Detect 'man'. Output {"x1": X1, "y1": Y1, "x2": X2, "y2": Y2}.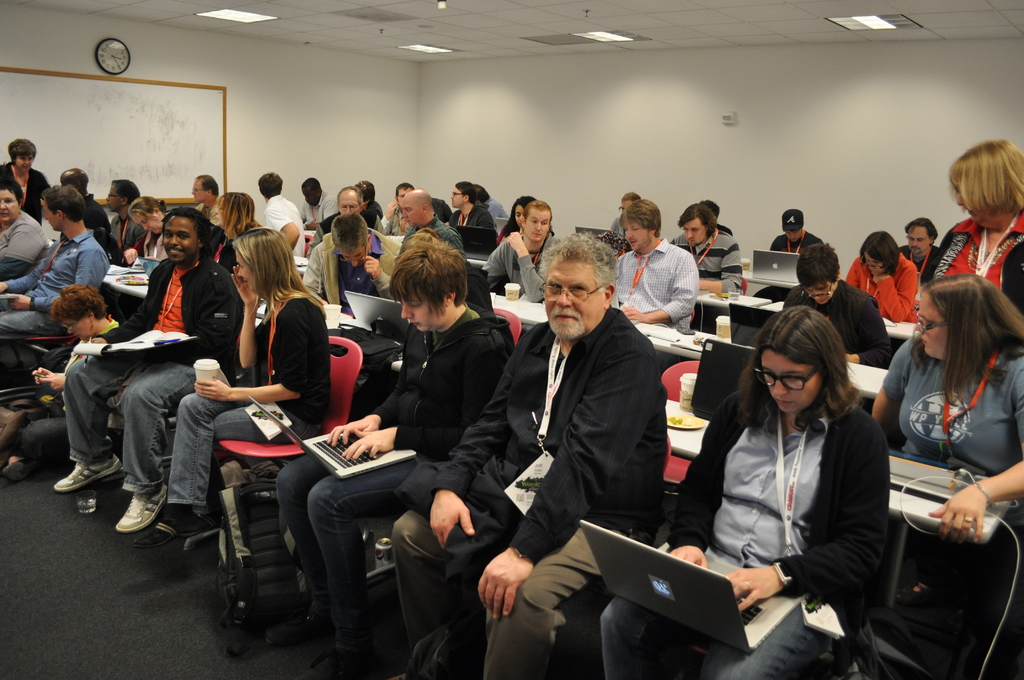
{"x1": 60, "y1": 168, "x2": 111, "y2": 233}.
